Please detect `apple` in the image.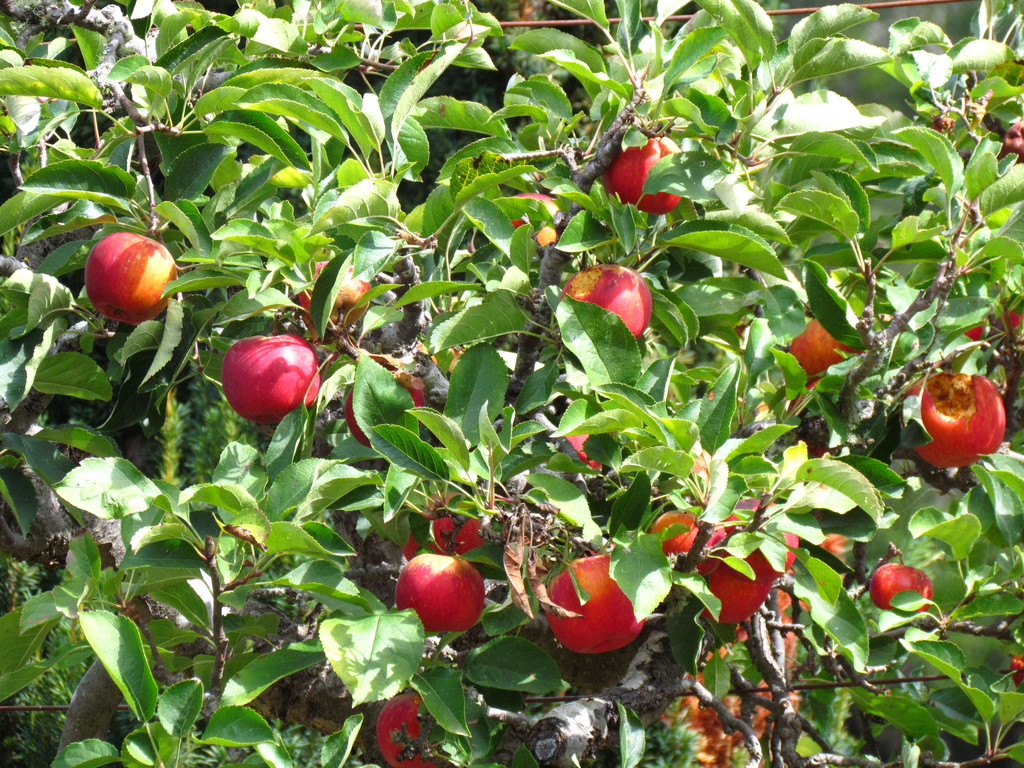
BBox(964, 305, 1023, 343).
